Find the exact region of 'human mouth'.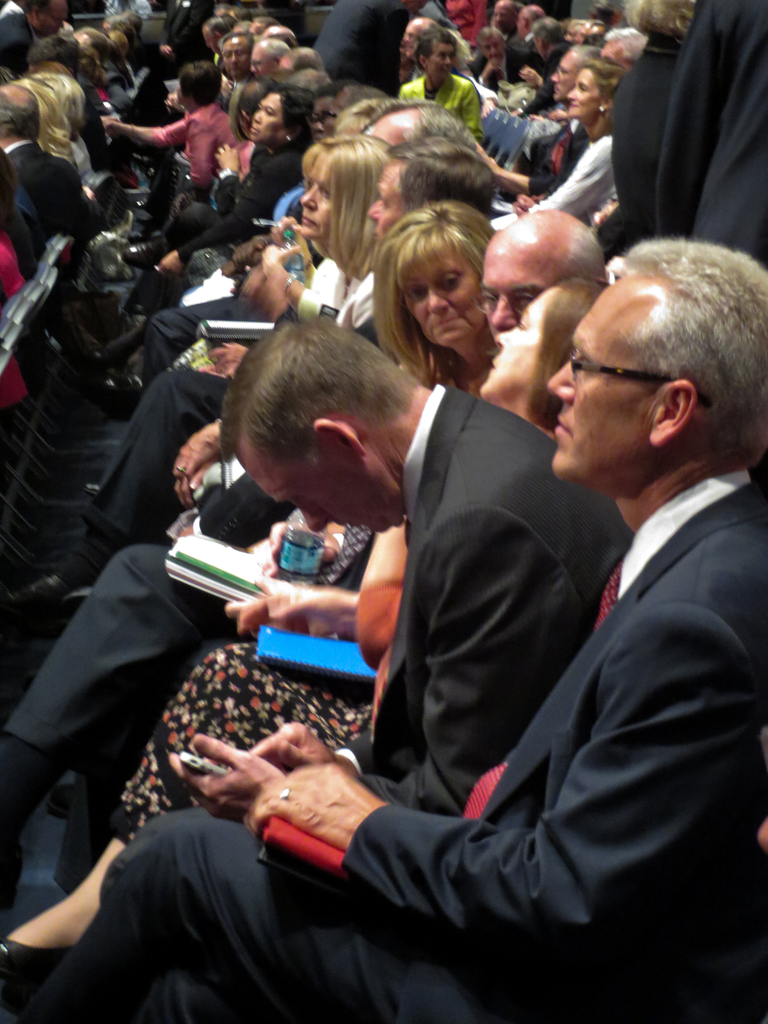
Exact region: select_region(302, 218, 317, 227).
